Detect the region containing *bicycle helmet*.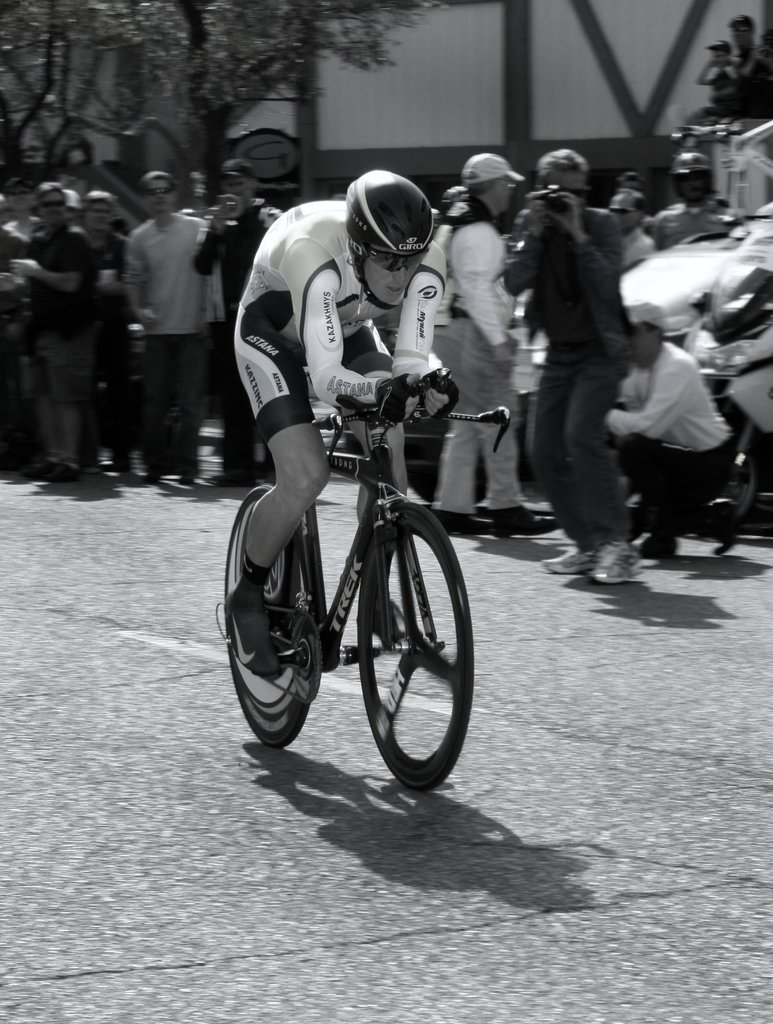
{"x1": 347, "y1": 155, "x2": 434, "y2": 257}.
